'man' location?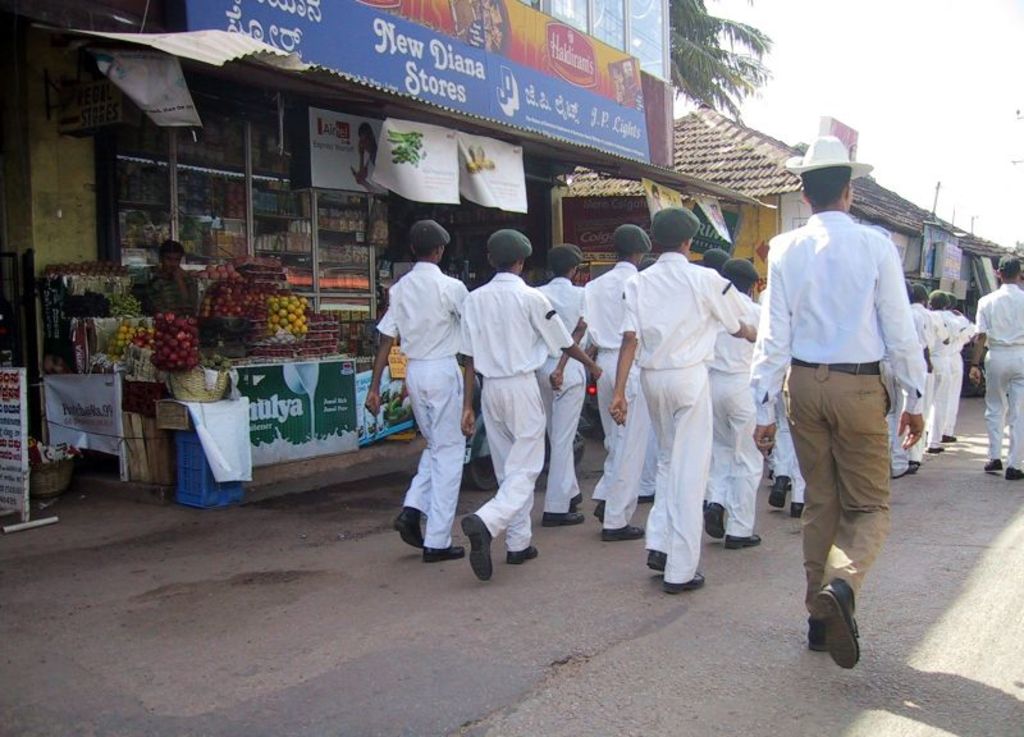
Rect(984, 253, 1023, 477)
